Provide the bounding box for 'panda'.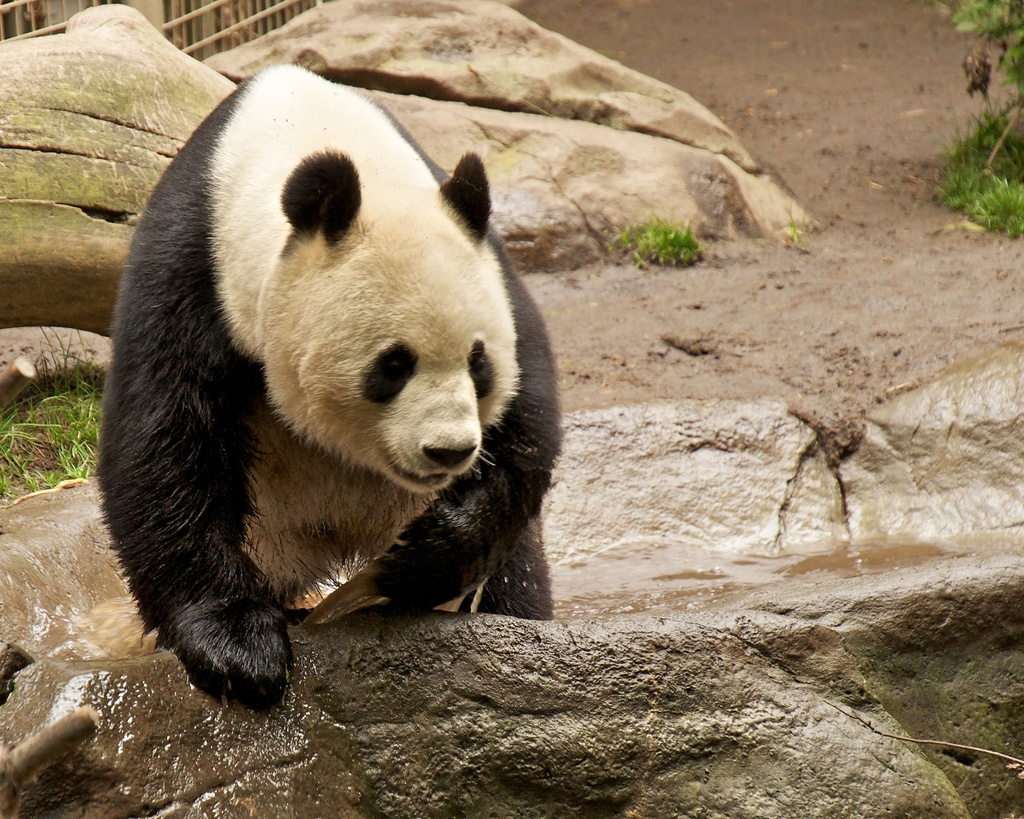
box=[93, 67, 551, 699].
